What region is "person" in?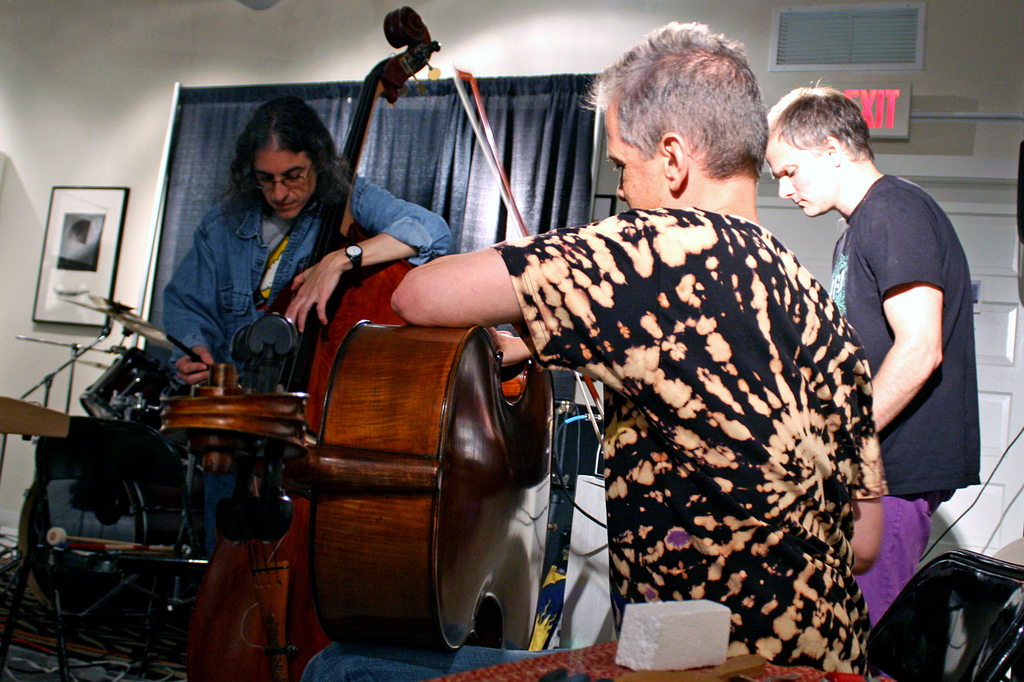
bbox=(755, 79, 975, 640).
